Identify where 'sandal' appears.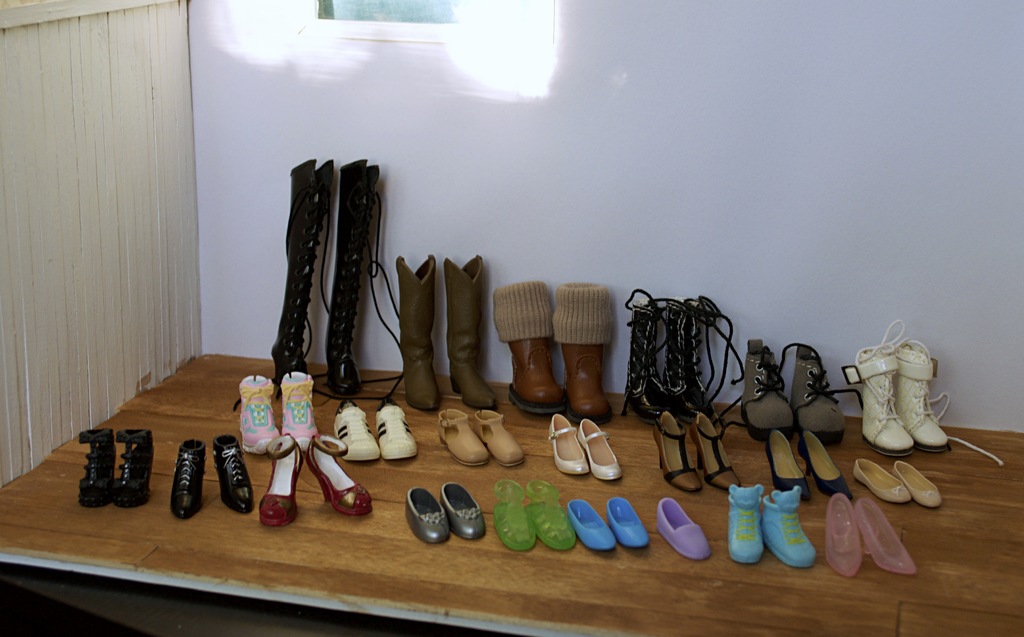
Appears at l=522, t=476, r=576, b=547.
